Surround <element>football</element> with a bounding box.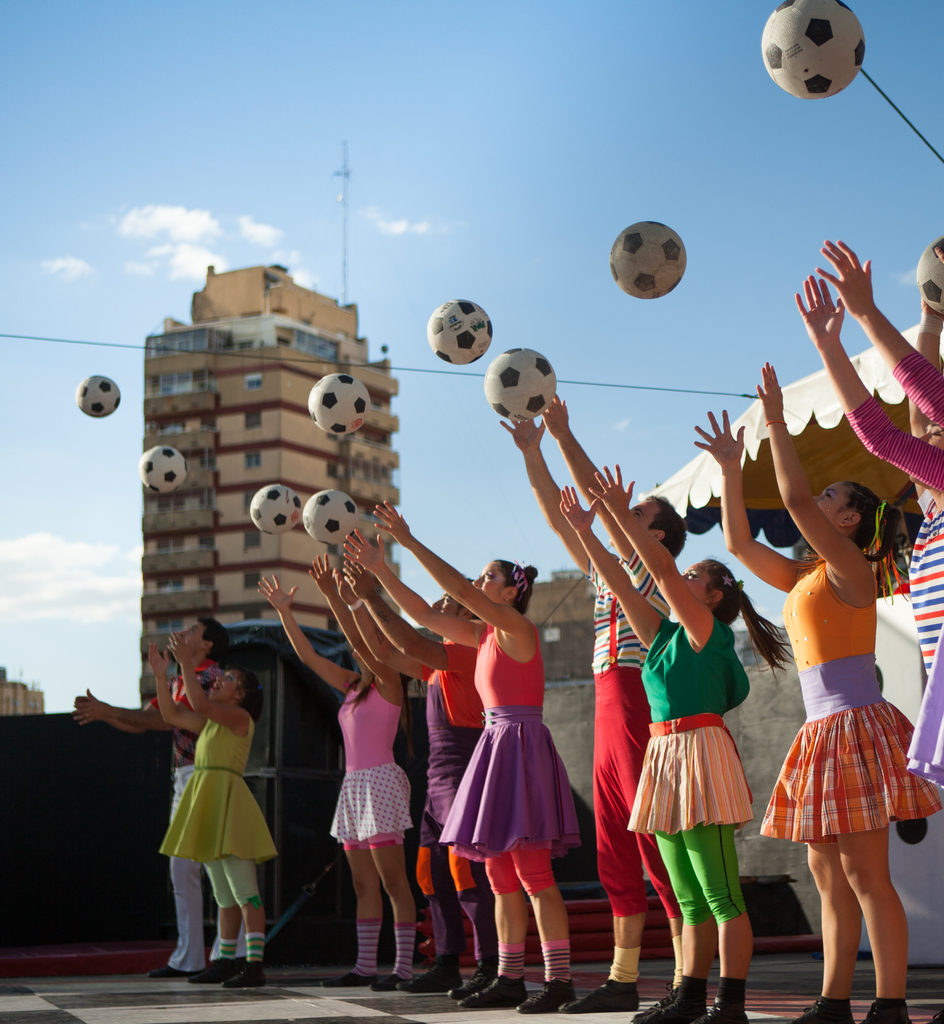
locate(302, 489, 361, 540).
